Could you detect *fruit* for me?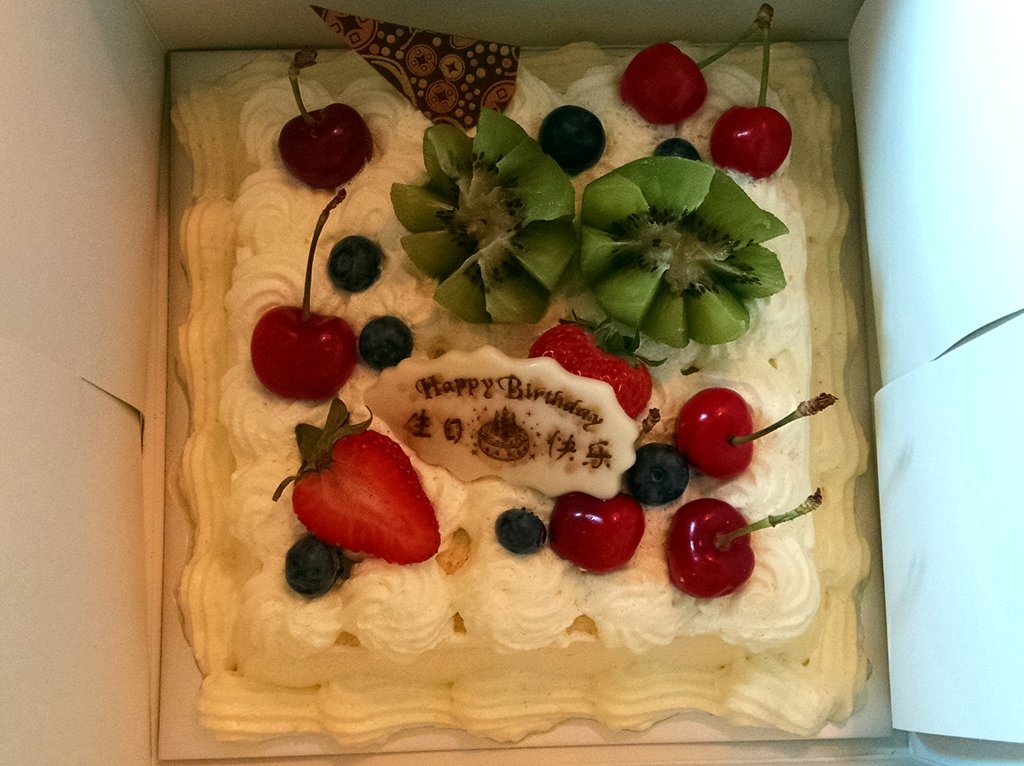
Detection result: left=327, top=236, right=383, bottom=293.
